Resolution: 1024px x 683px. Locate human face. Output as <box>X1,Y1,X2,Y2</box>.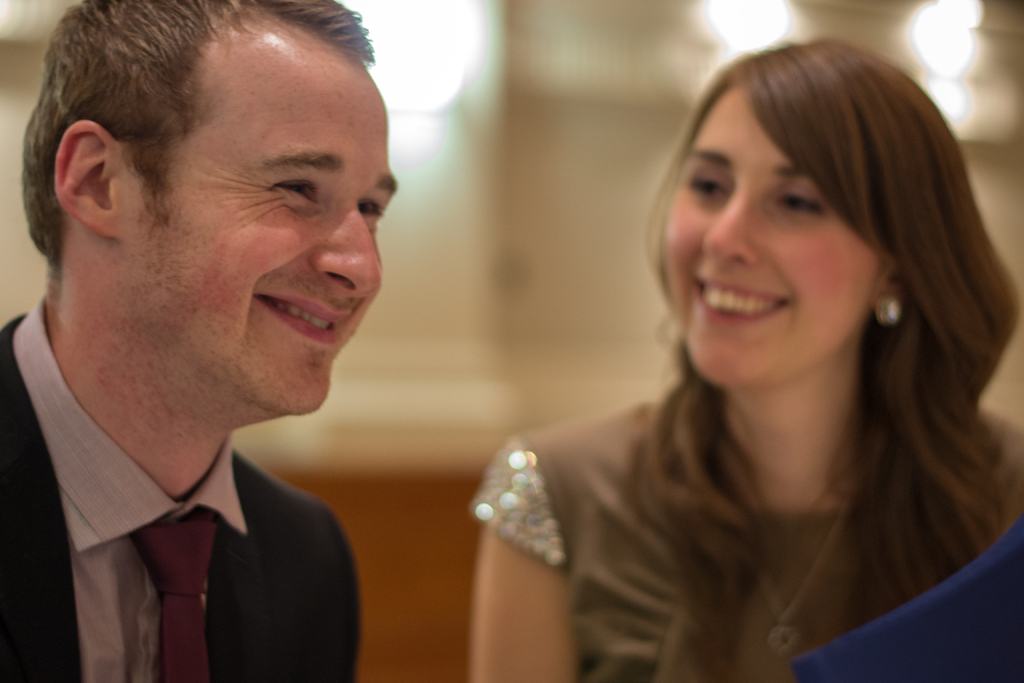
<box>120,17,398,414</box>.
